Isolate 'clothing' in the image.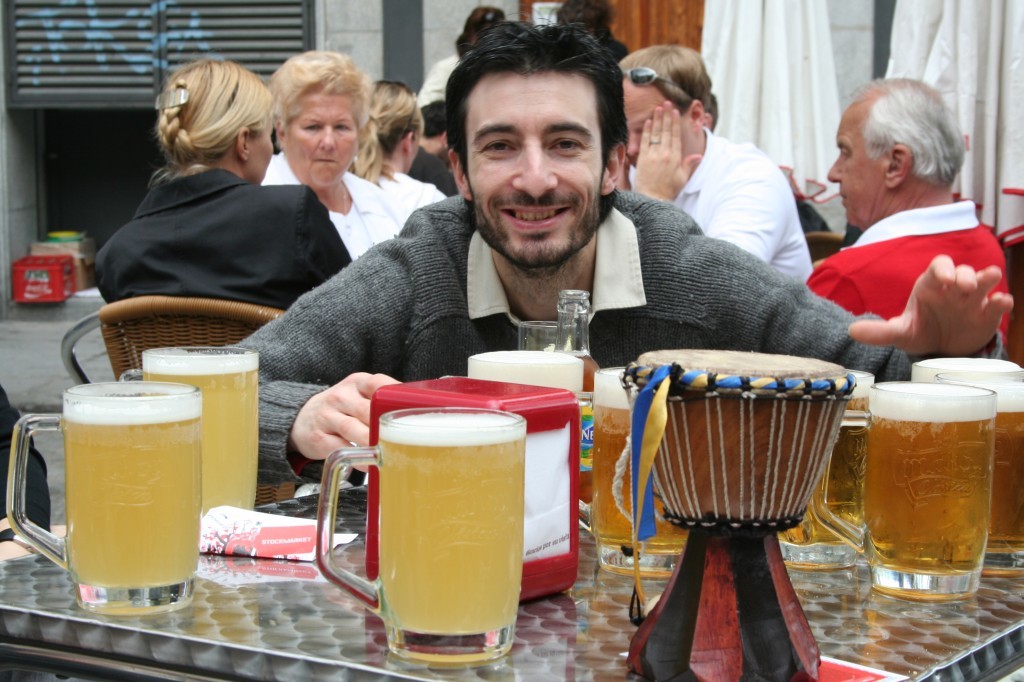
Isolated region: [x1=373, y1=166, x2=442, y2=231].
